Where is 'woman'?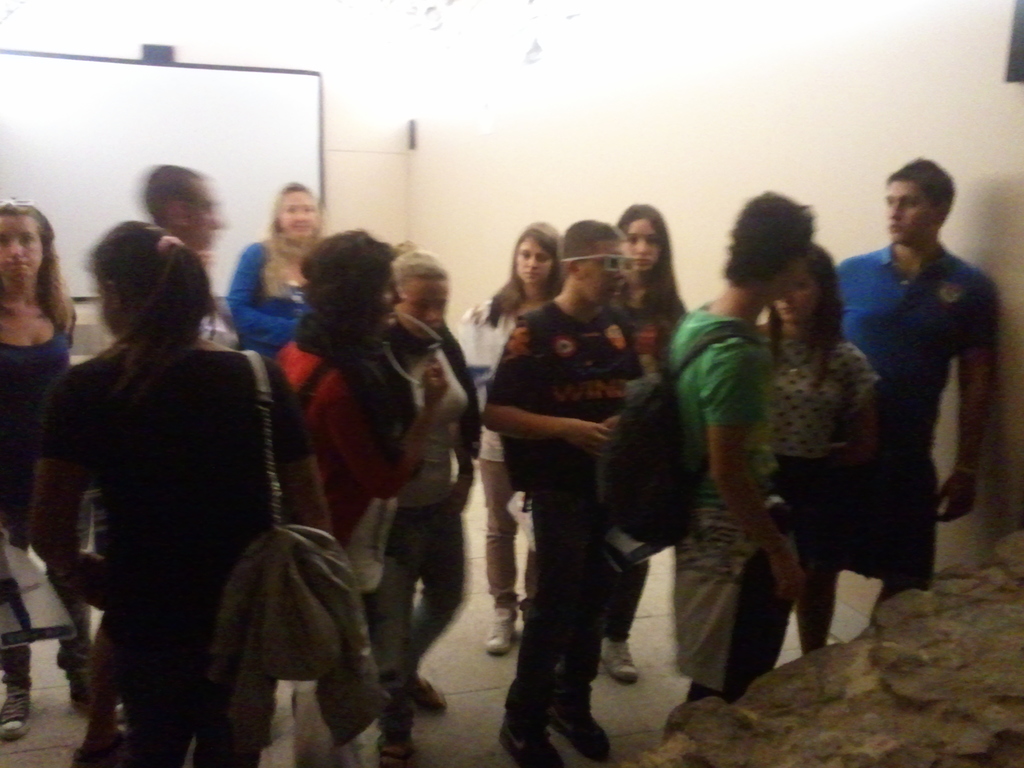
region(728, 240, 880, 712).
